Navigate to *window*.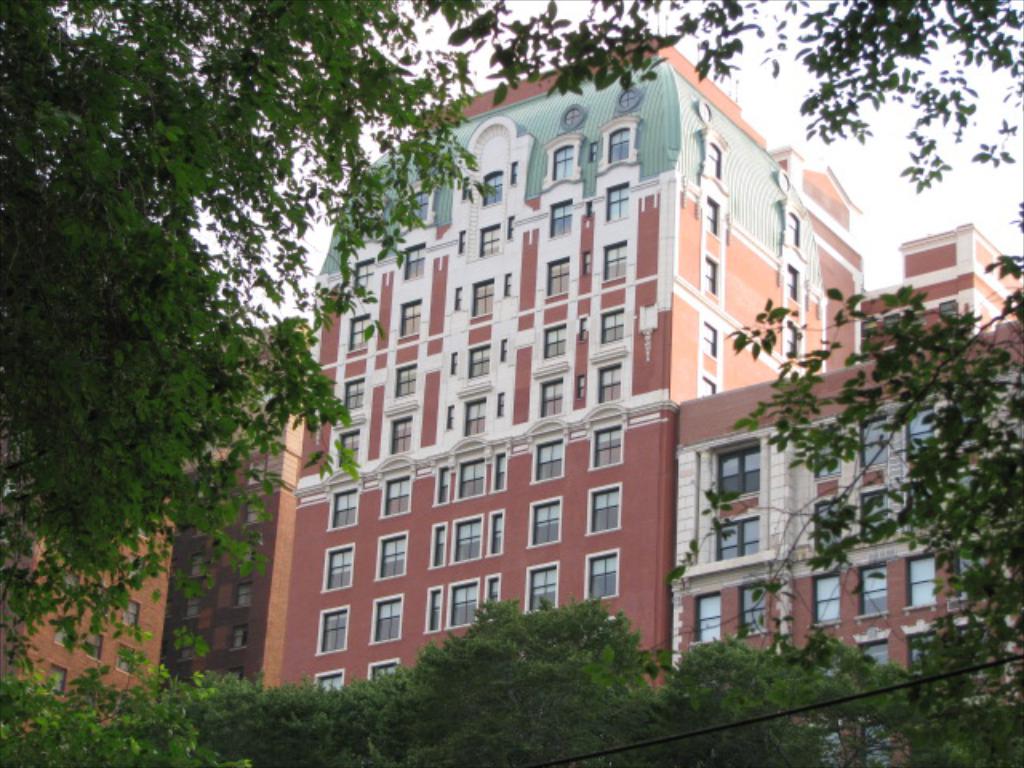
Navigation target: 478/171/502/202.
